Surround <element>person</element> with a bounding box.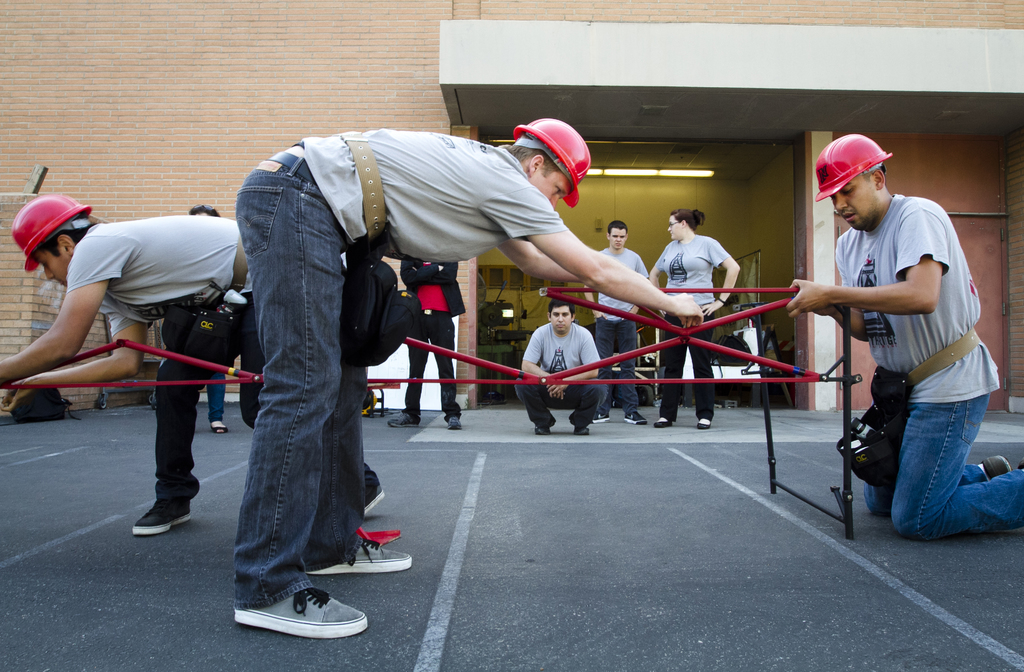
{"left": 580, "top": 219, "right": 649, "bottom": 425}.
